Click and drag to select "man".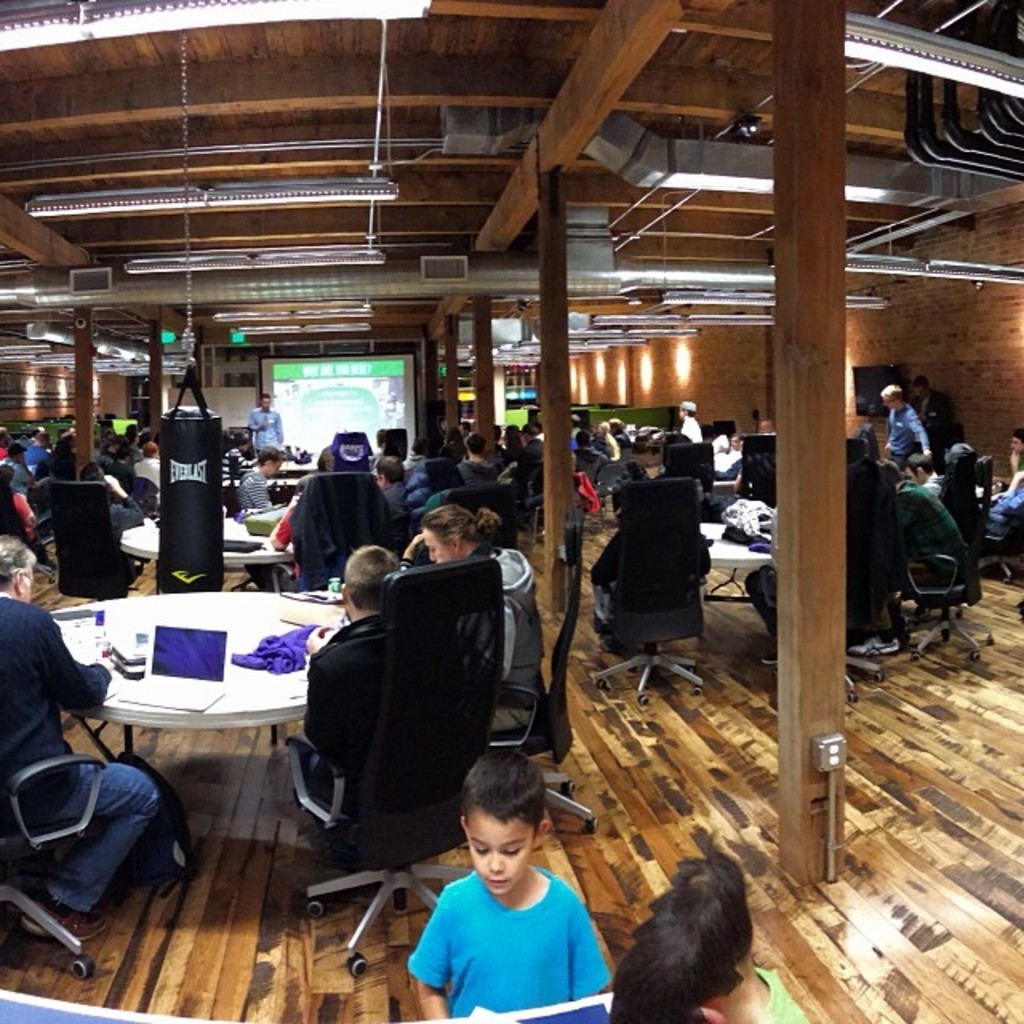
Selection: {"left": 712, "top": 435, "right": 741, "bottom": 462}.
